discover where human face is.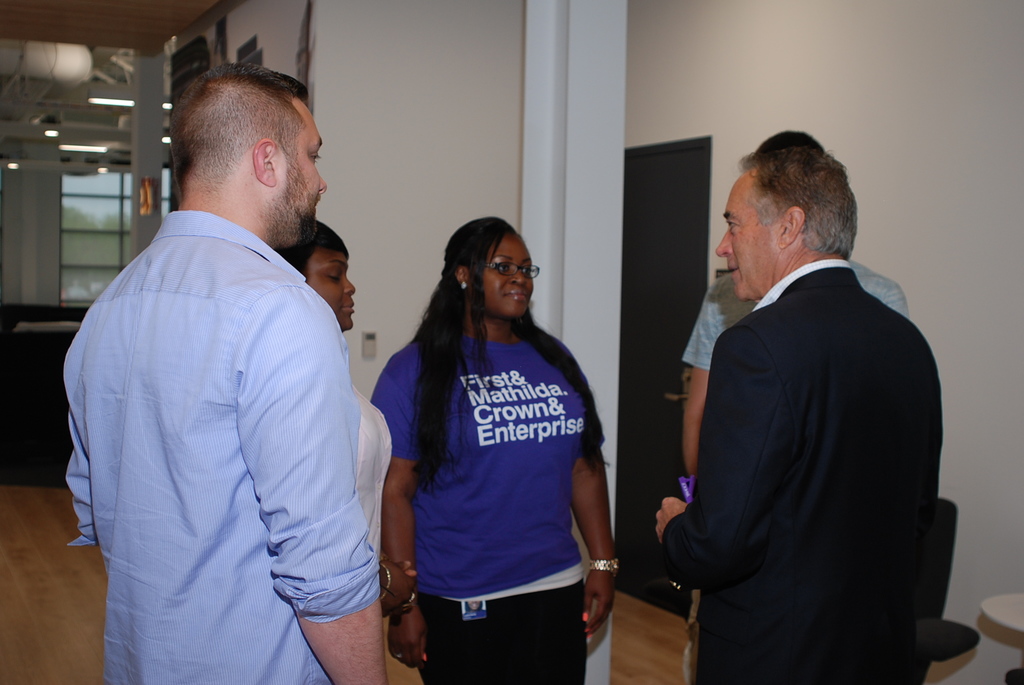
Discovered at [x1=305, y1=244, x2=355, y2=334].
